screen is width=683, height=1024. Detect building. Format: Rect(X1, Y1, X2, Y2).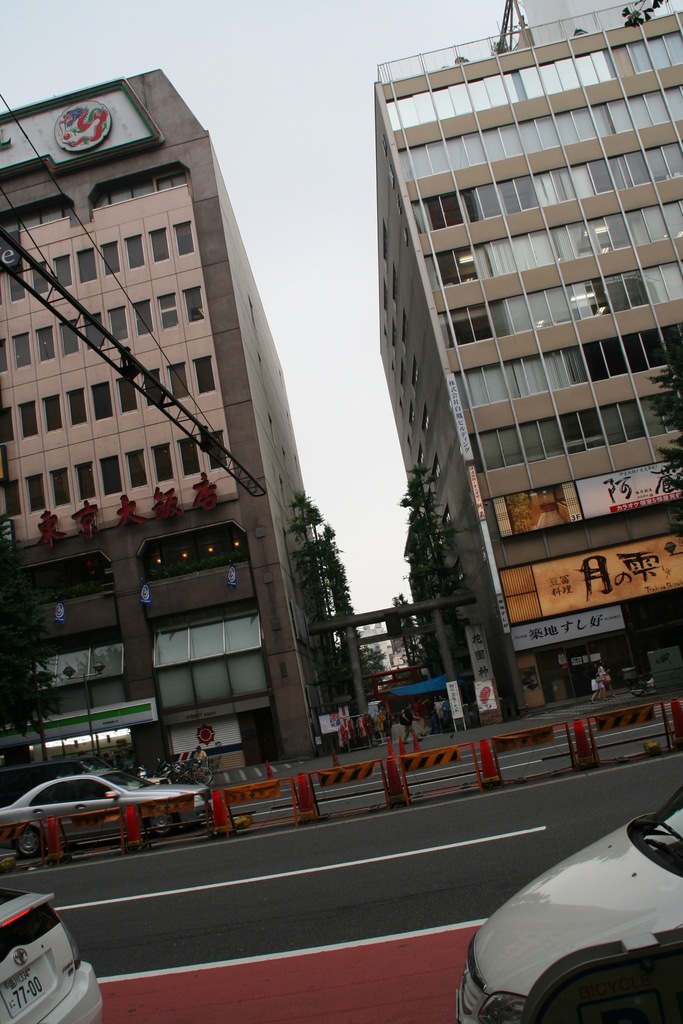
Rect(0, 58, 358, 760).
